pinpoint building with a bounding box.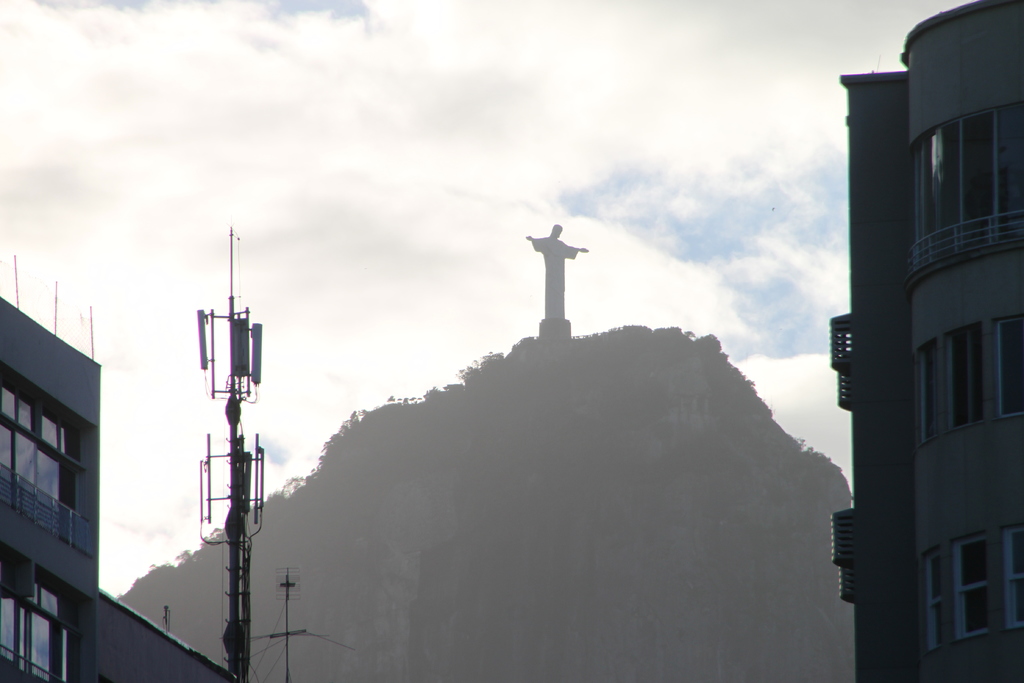
pyautogui.locateOnScreen(824, 0, 1023, 682).
